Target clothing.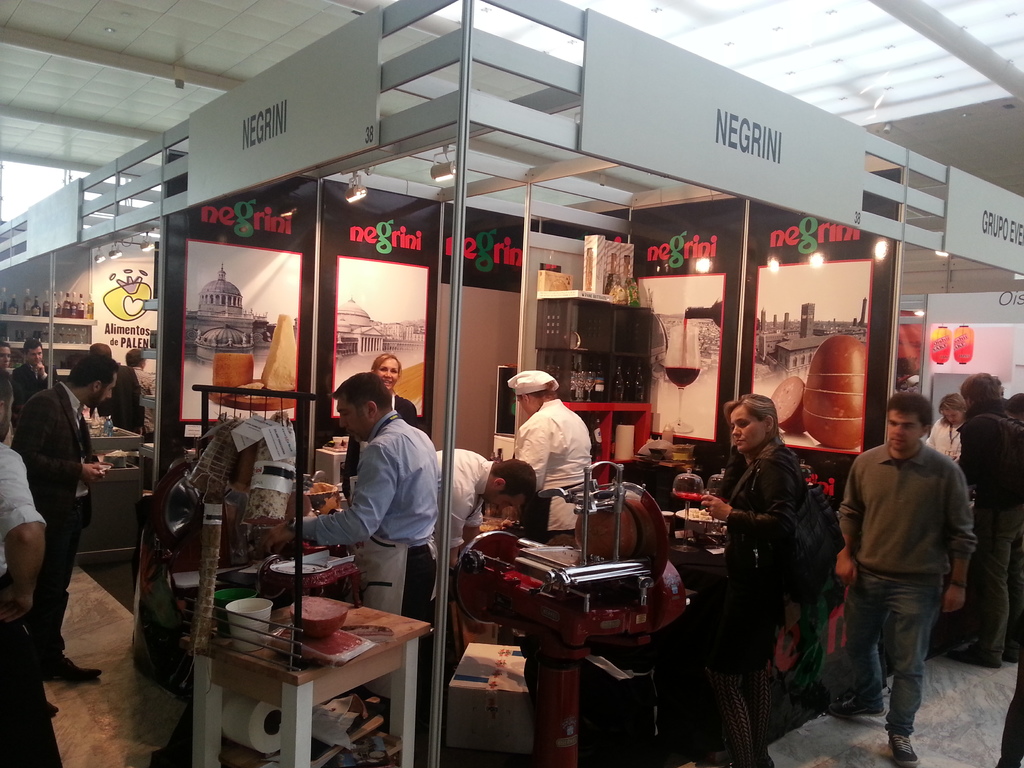
Target region: [99,364,137,428].
